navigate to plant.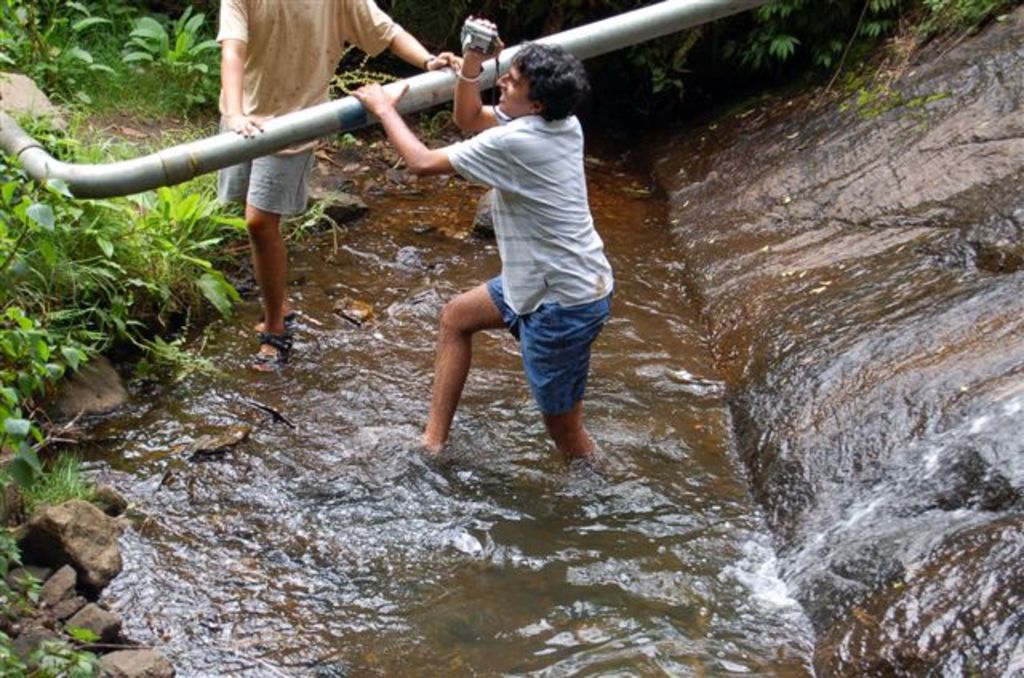
Navigation target: [x1=299, y1=192, x2=334, y2=246].
